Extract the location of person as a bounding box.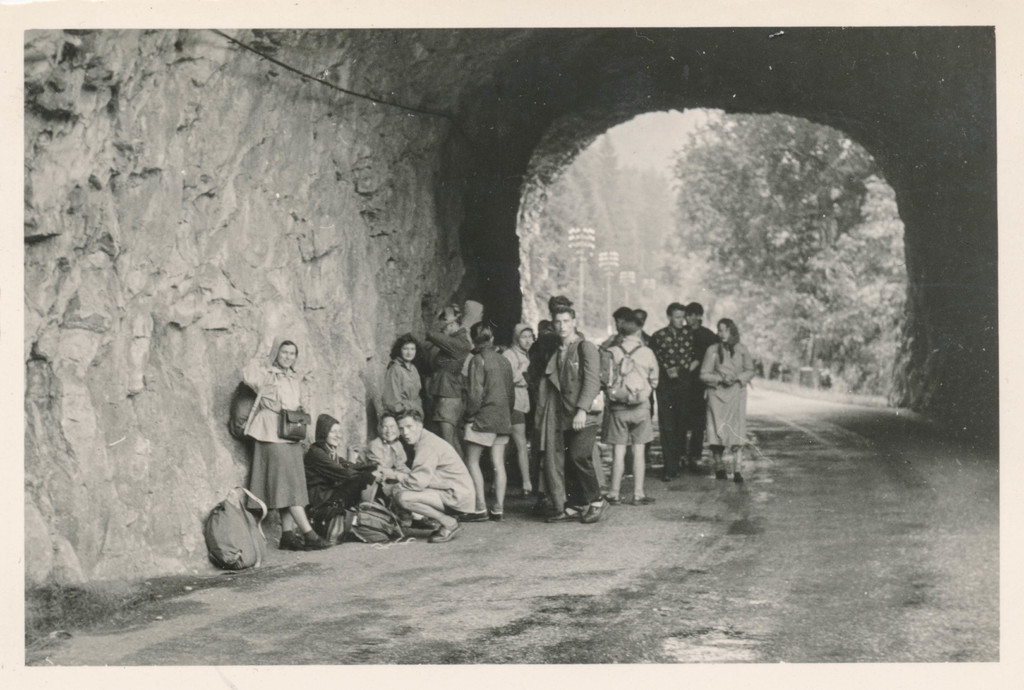
bbox=(368, 414, 413, 530).
